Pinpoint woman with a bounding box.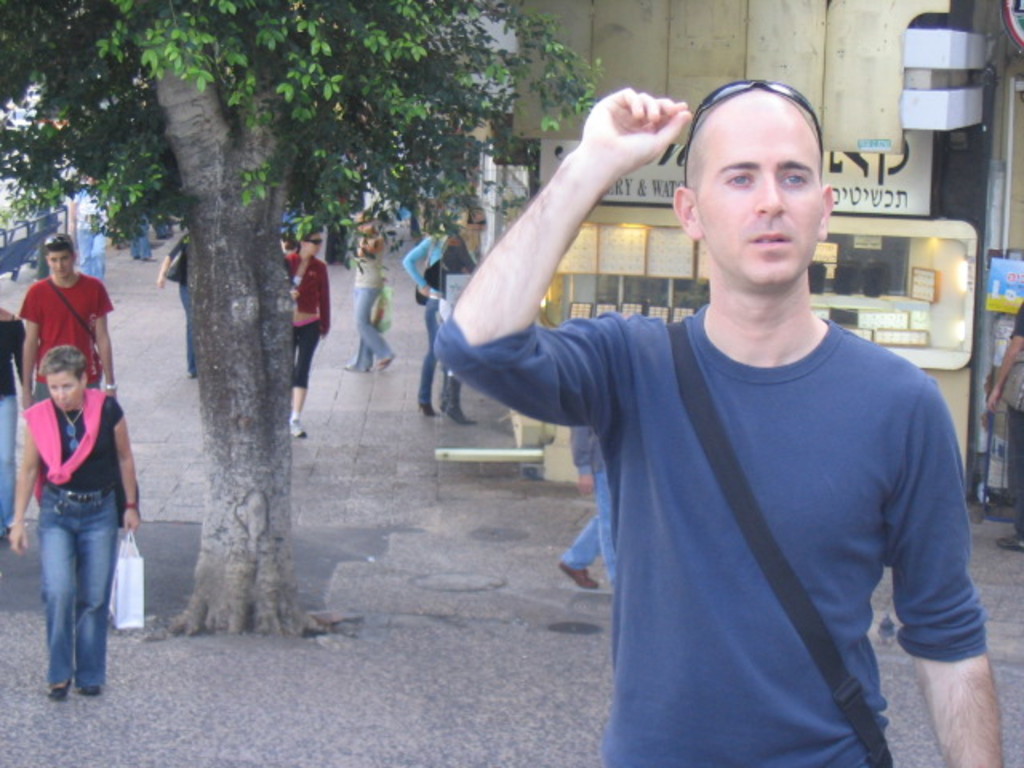
<bbox>344, 213, 402, 381</bbox>.
